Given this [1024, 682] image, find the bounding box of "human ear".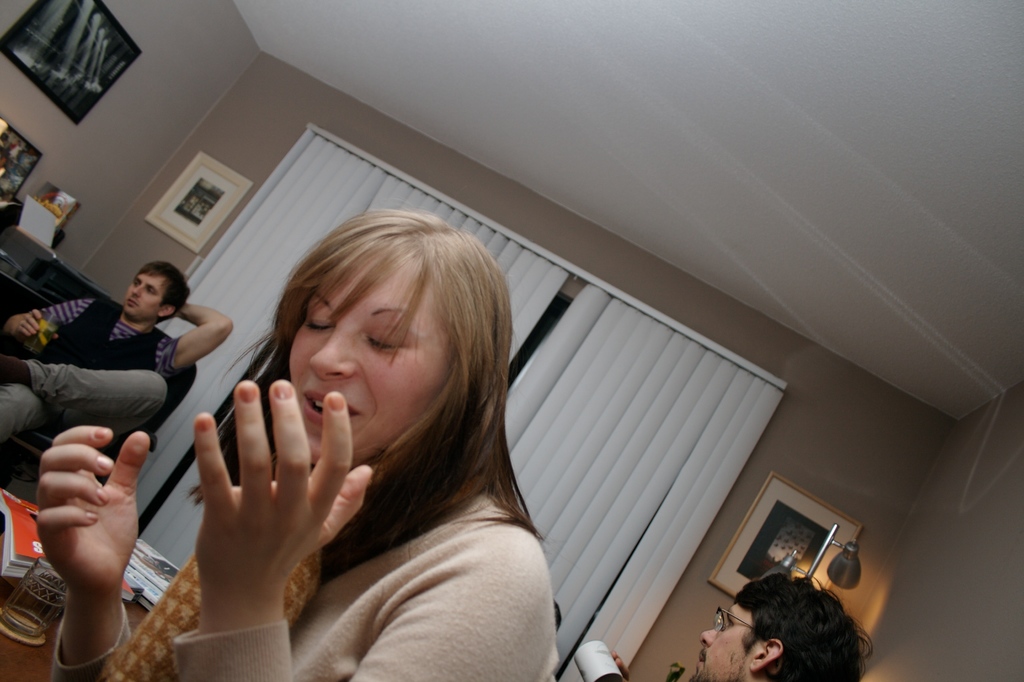
x1=157, y1=304, x2=177, y2=320.
